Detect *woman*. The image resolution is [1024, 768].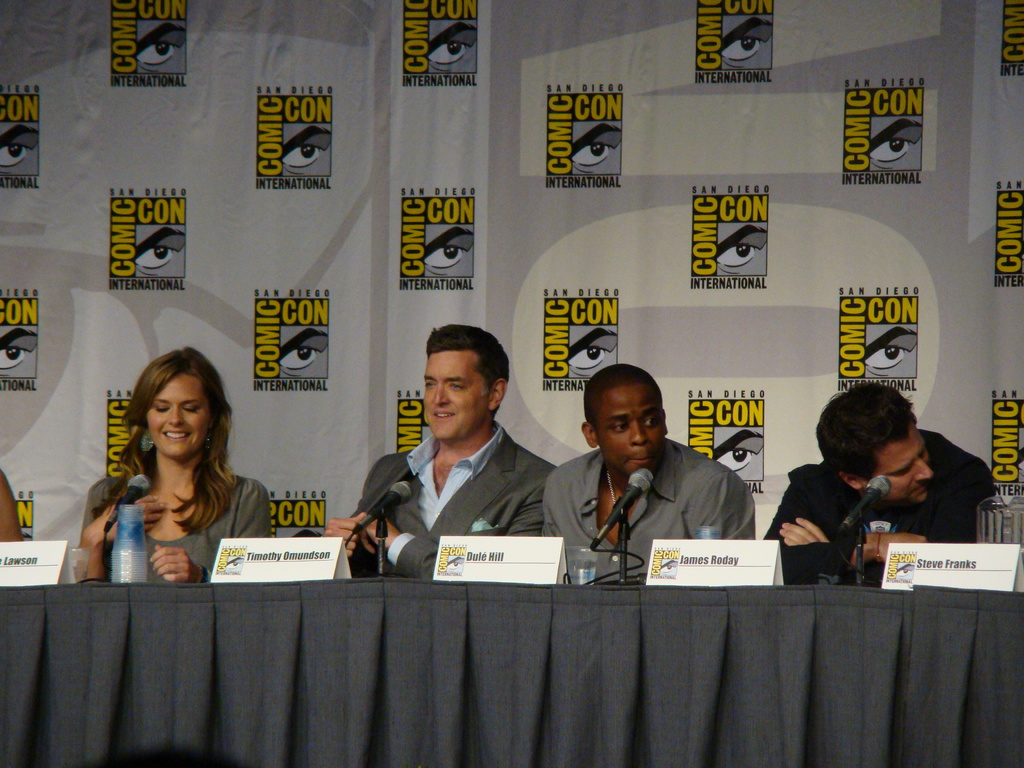
<box>82,349,267,587</box>.
